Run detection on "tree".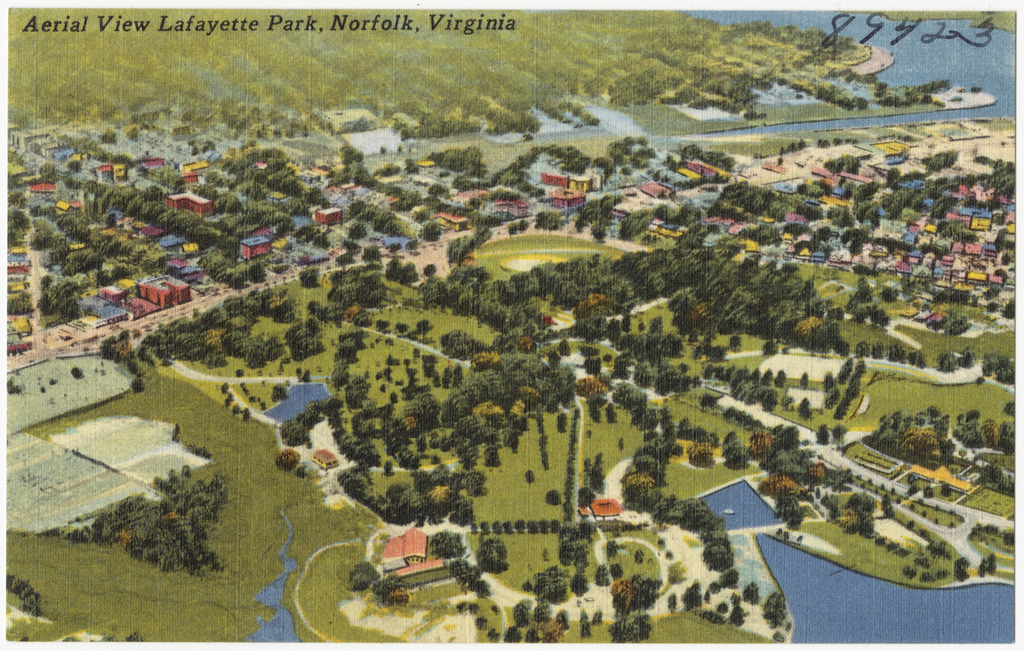
Result: 879:339:886:360.
